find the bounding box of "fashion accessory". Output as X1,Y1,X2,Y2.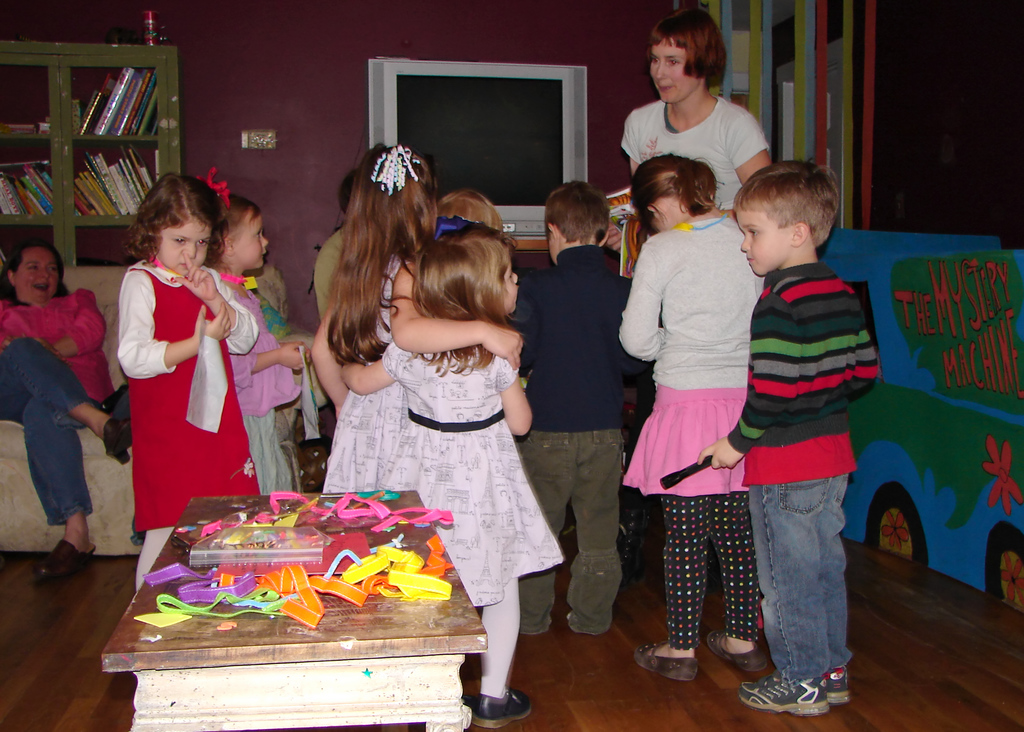
185,323,228,435.
